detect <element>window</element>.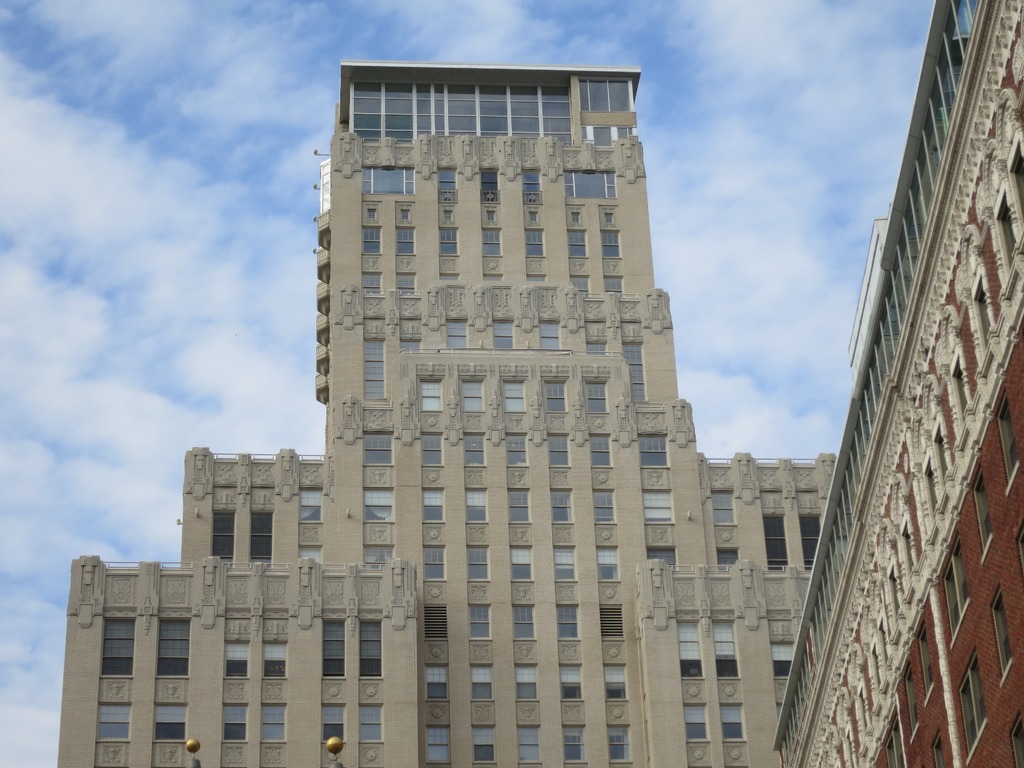
Detected at box(485, 211, 496, 221).
